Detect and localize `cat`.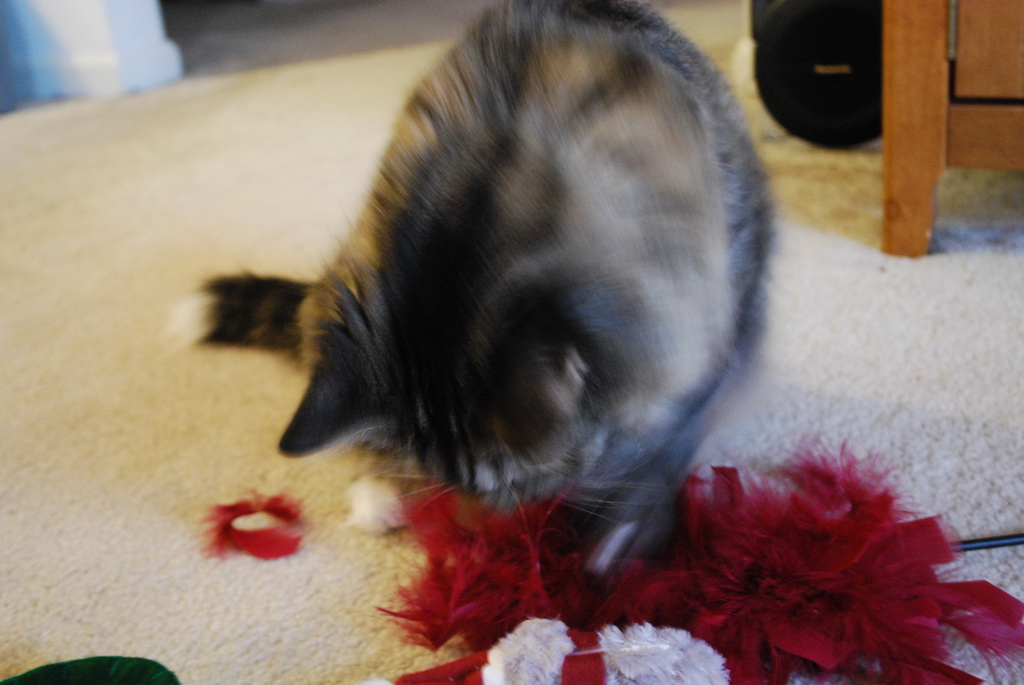
Localized at detection(160, 0, 780, 583).
